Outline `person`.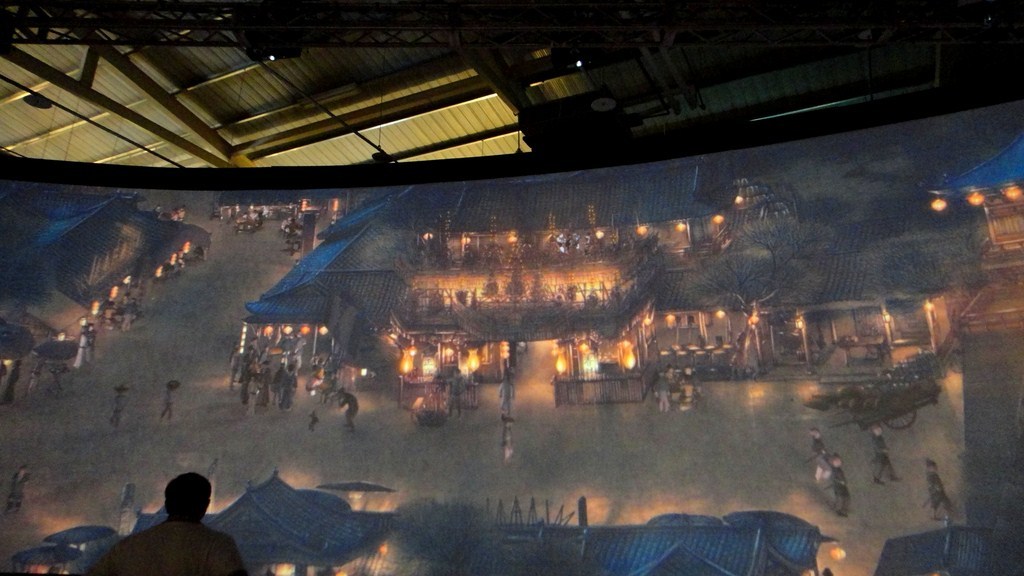
Outline: <region>652, 373, 668, 406</region>.
